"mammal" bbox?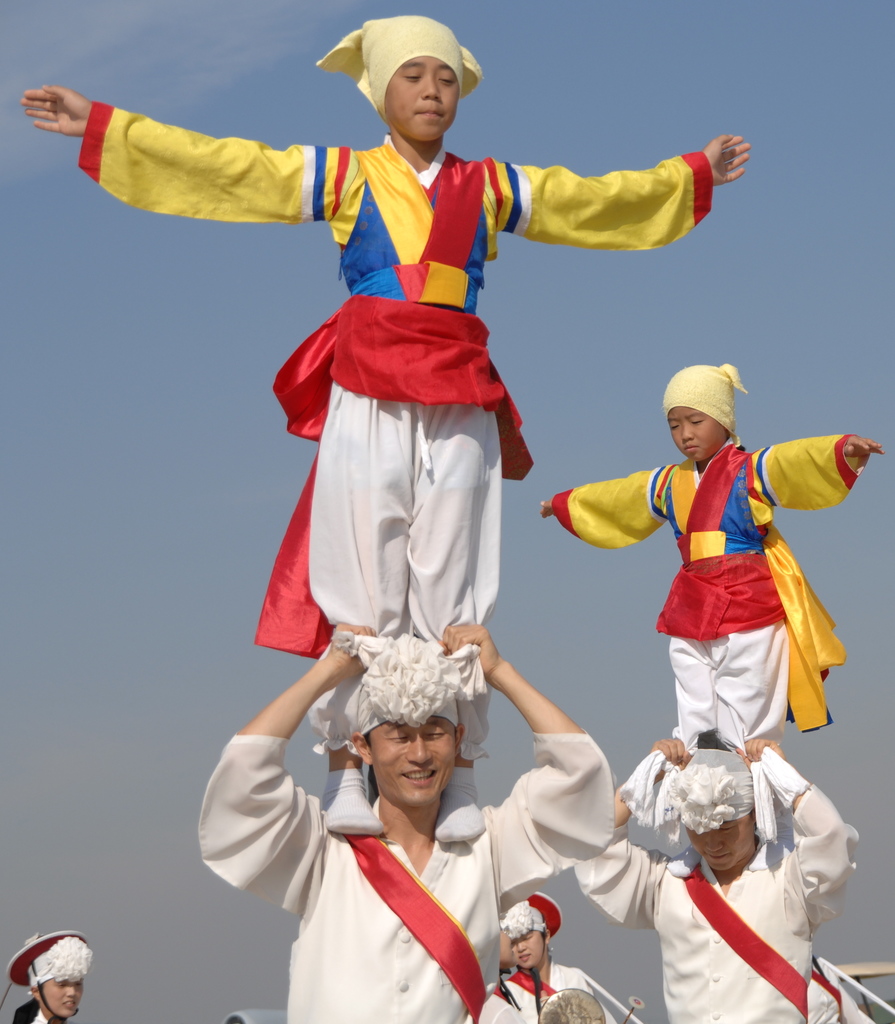
l=52, t=44, r=751, b=938
